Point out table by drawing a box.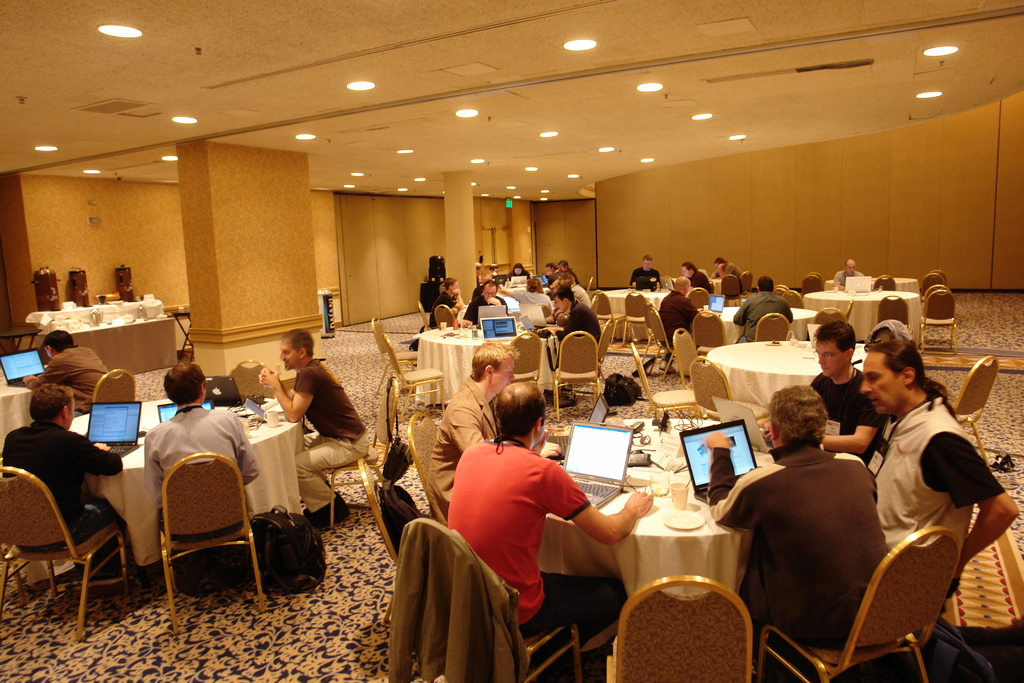
(23, 300, 178, 378).
